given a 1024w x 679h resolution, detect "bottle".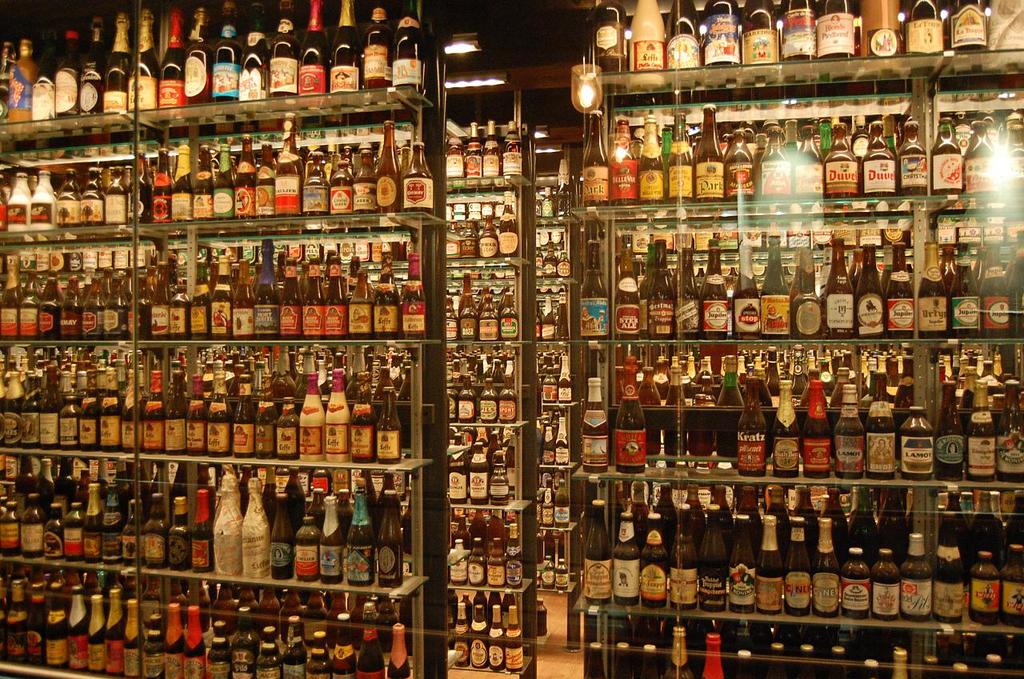
l=617, t=228, r=641, b=336.
